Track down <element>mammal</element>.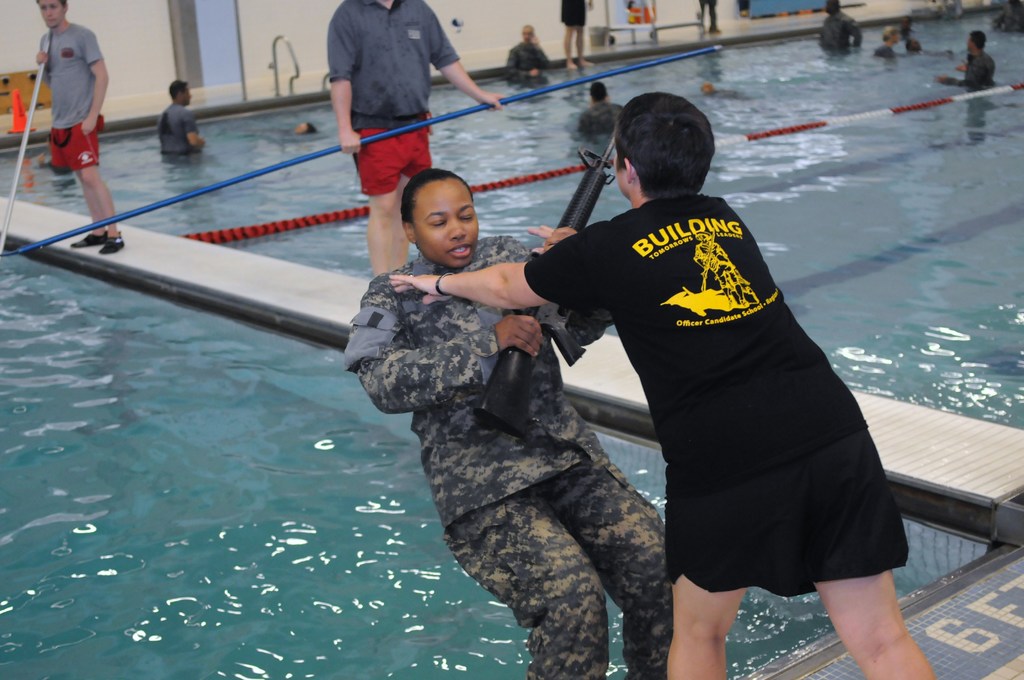
Tracked to region(907, 35, 956, 54).
